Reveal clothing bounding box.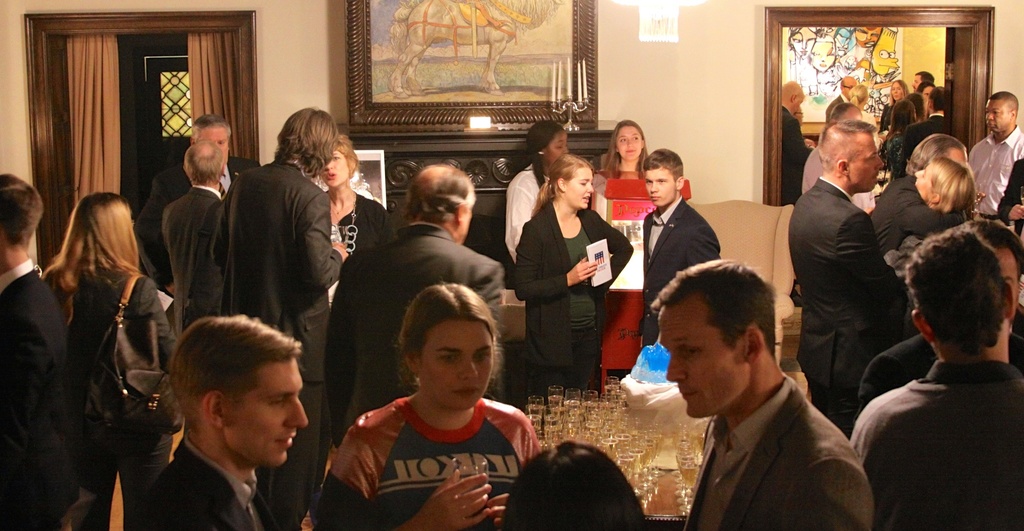
Revealed: x1=511, y1=203, x2=630, y2=379.
